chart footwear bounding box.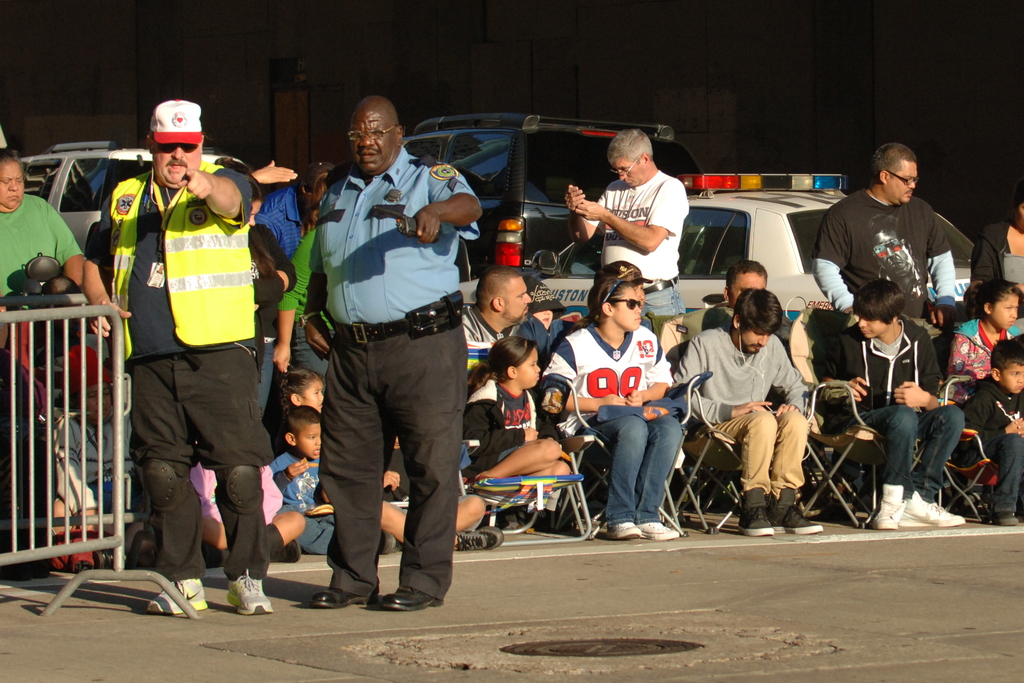
Charted: [640,520,678,543].
